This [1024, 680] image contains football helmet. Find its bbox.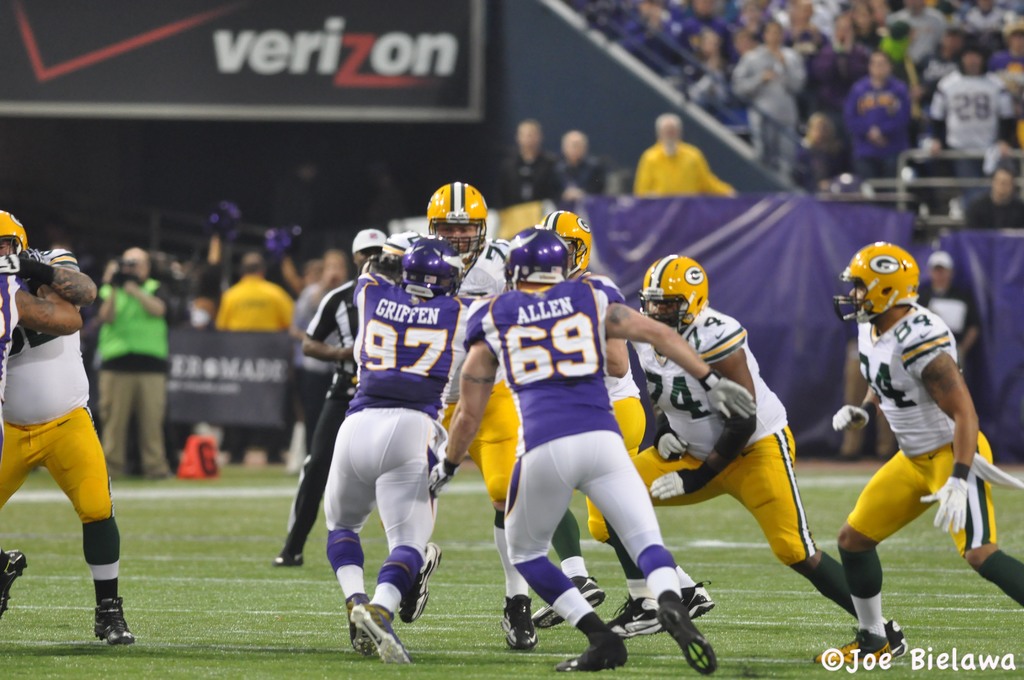
x1=500, y1=225, x2=569, y2=296.
